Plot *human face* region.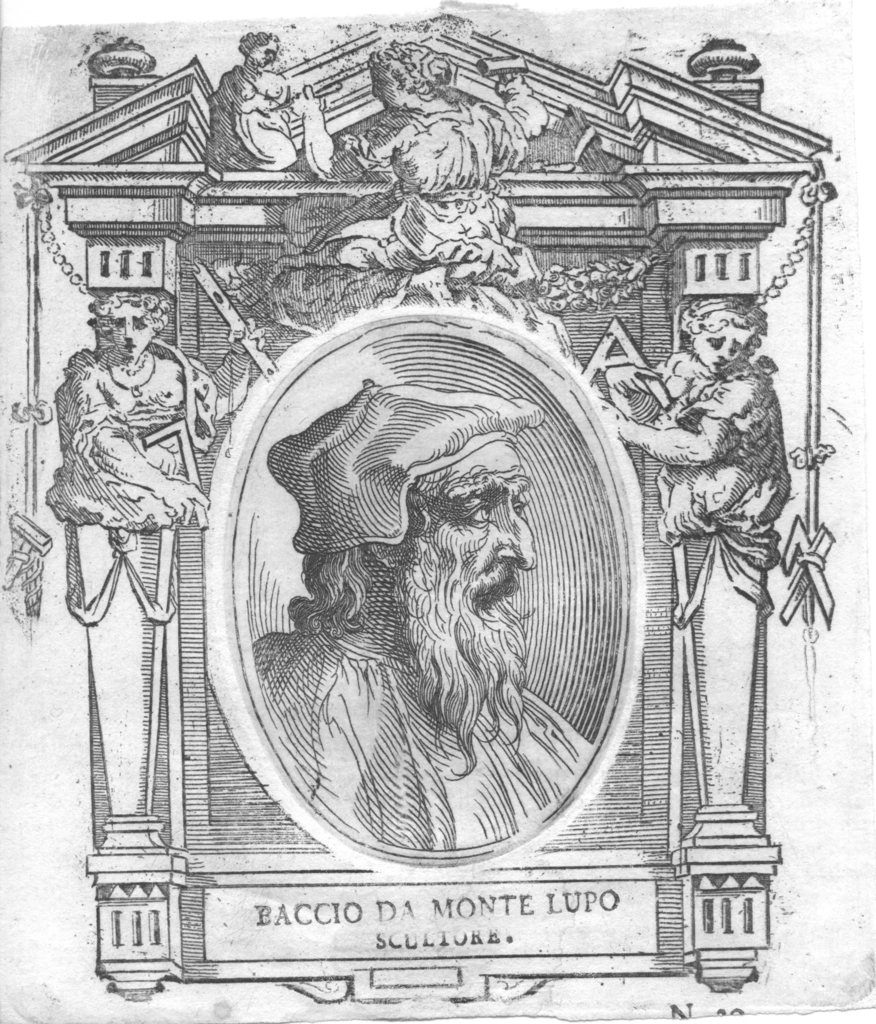
Plotted at (691, 323, 751, 375).
